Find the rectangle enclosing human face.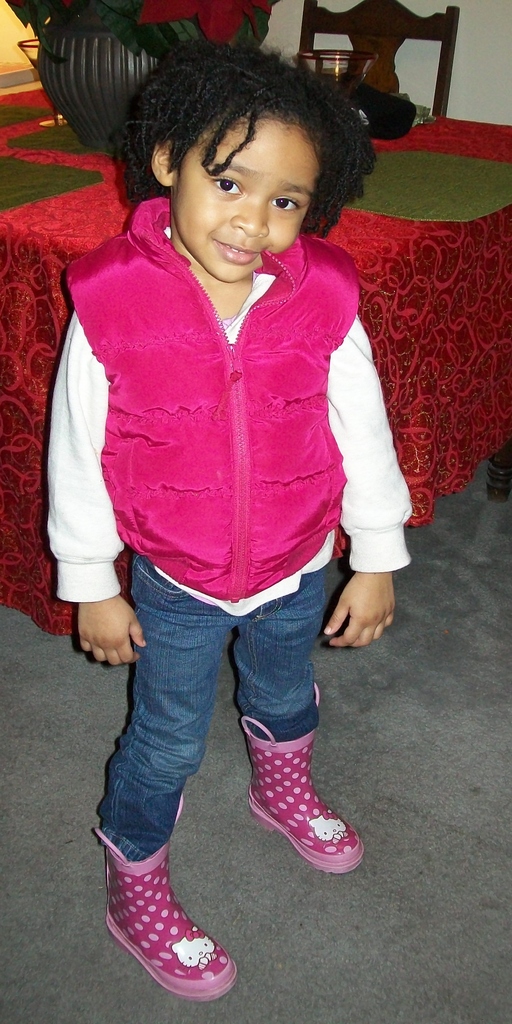
bbox=(172, 113, 321, 285).
